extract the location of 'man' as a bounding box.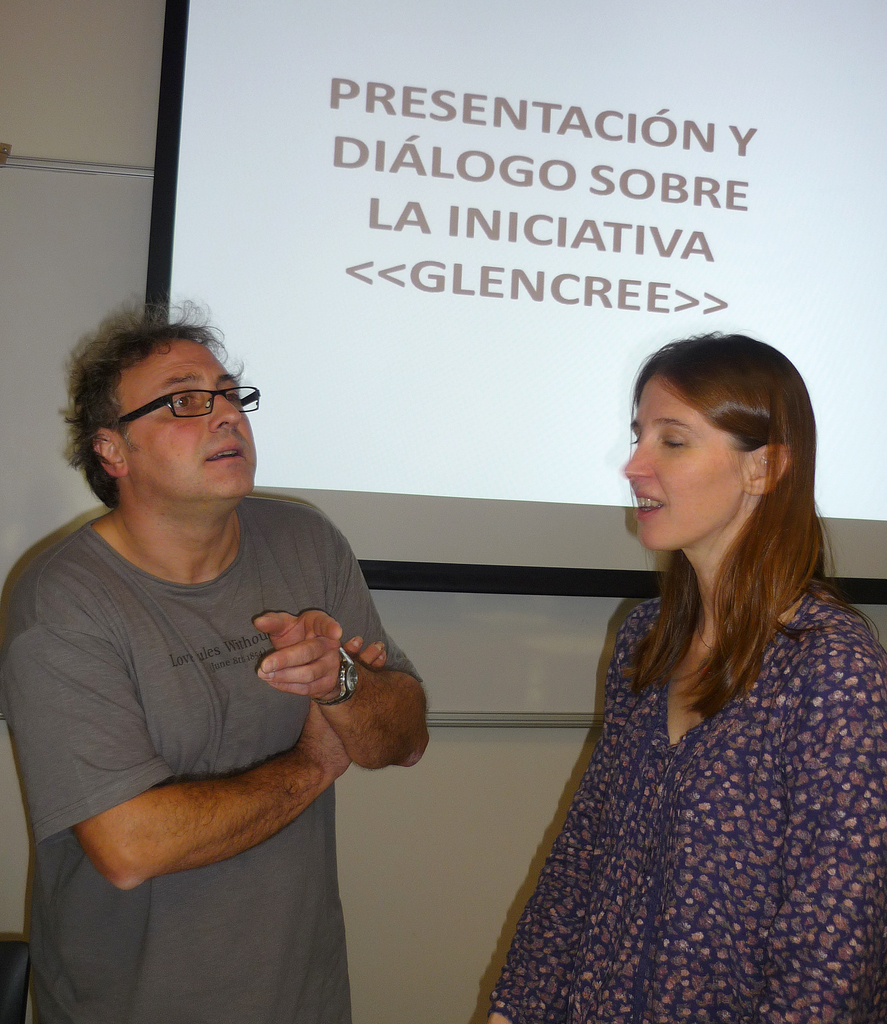
left=0, top=280, right=421, bottom=968.
